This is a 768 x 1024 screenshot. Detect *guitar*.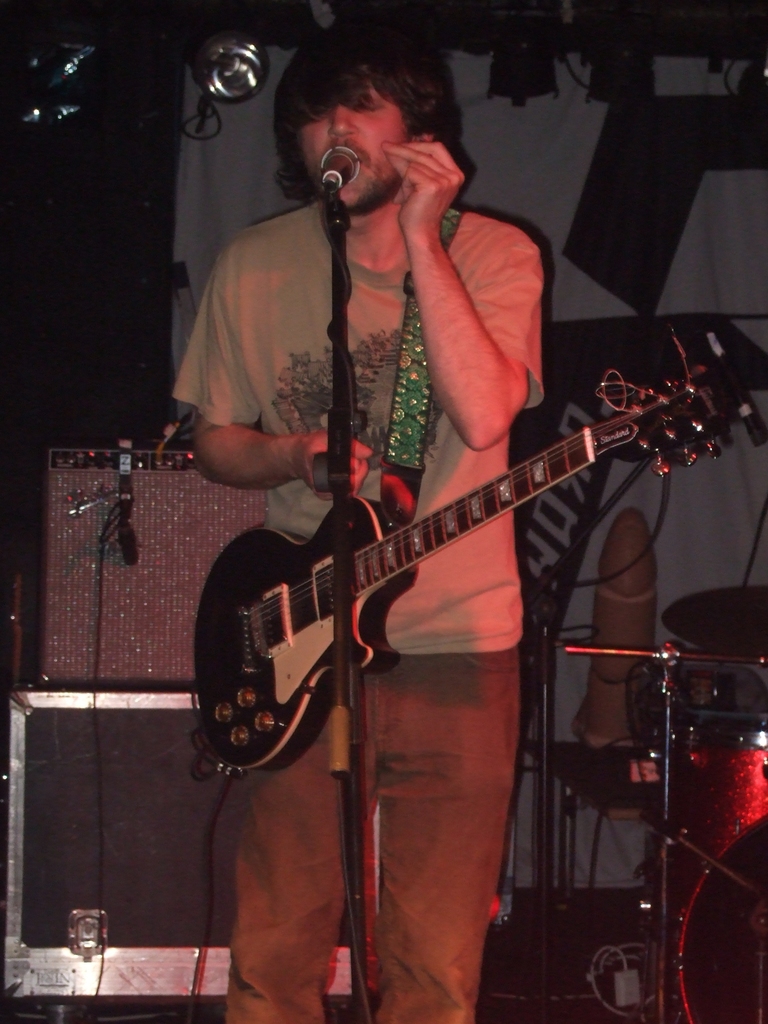
(x1=177, y1=337, x2=737, y2=781).
